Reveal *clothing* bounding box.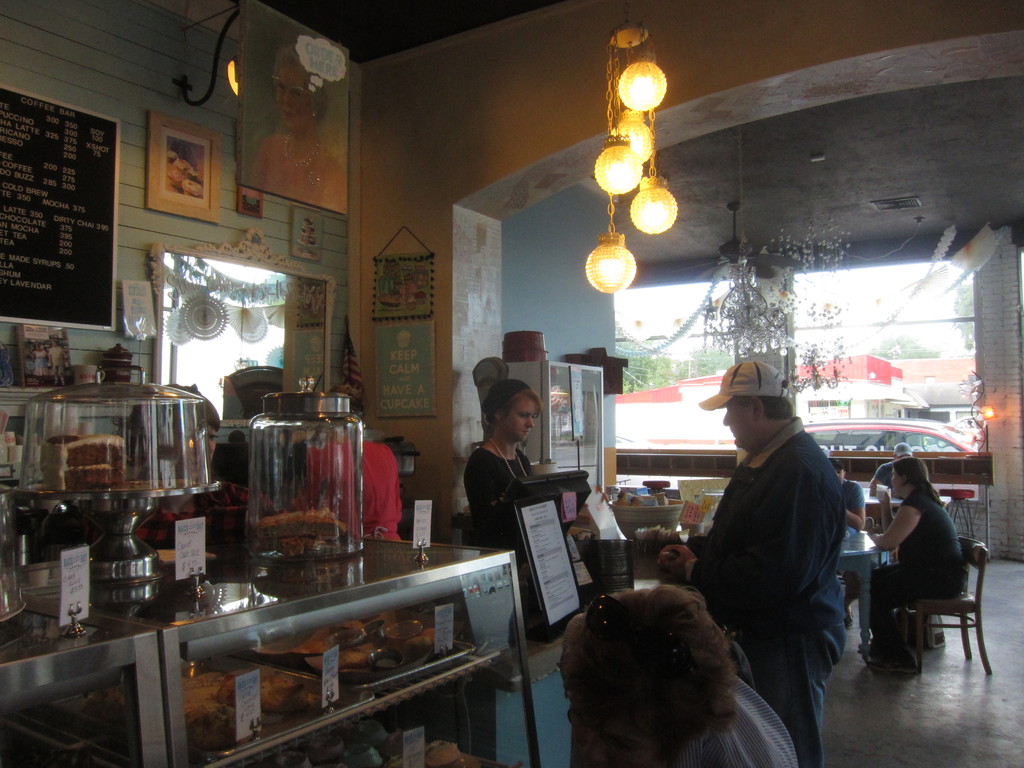
Revealed: left=897, top=495, right=980, bottom=670.
